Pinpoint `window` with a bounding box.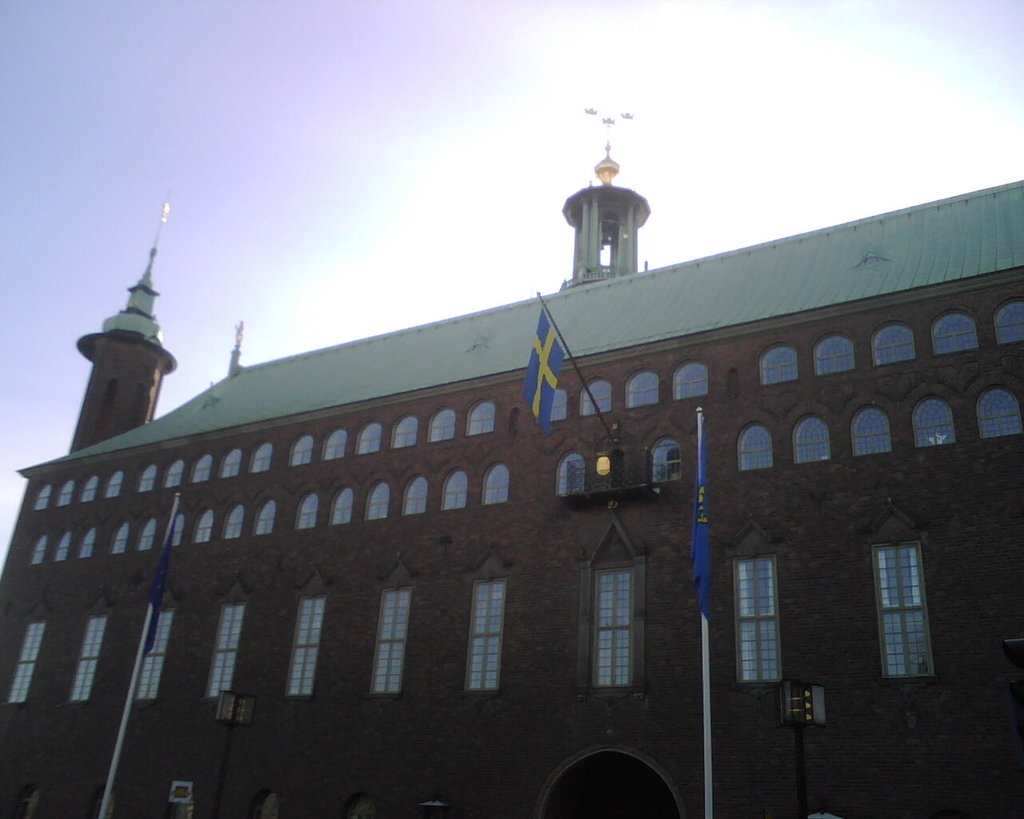
[440, 469, 473, 516].
